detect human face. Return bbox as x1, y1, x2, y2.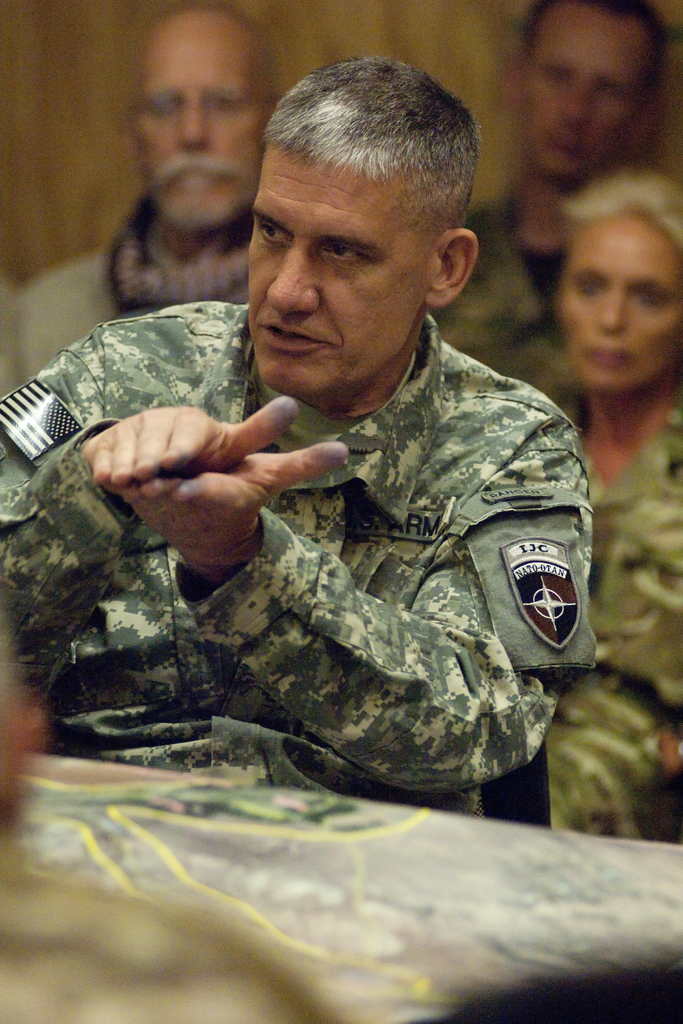
129, 22, 276, 221.
